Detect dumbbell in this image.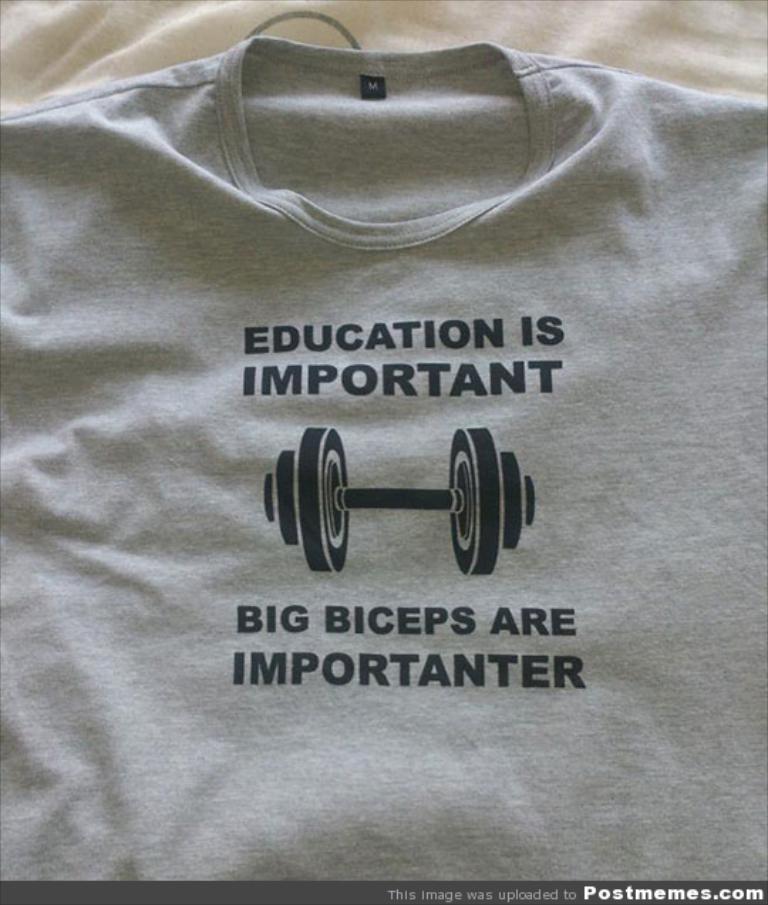
Detection: 265 423 538 579.
